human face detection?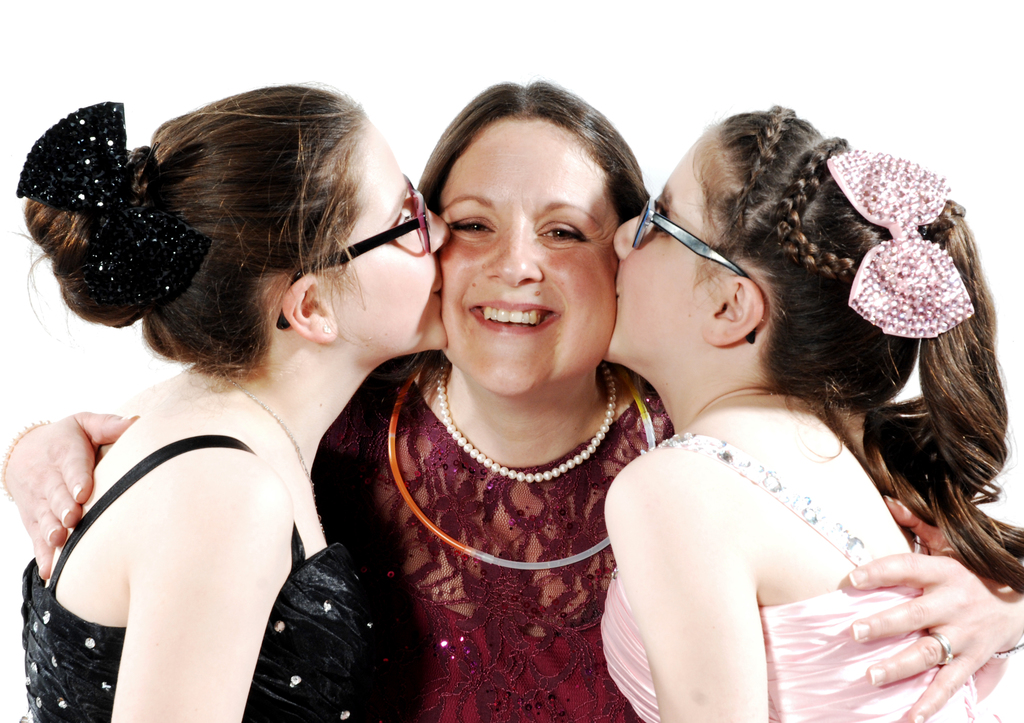
bbox(314, 120, 449, 349)
